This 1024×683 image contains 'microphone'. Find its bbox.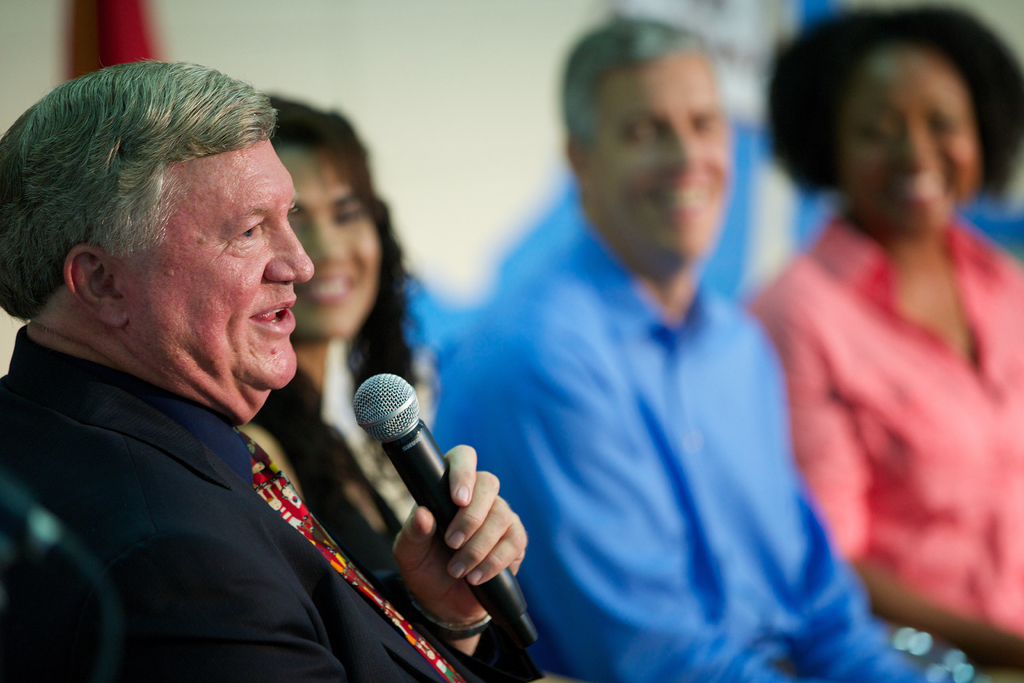
BBox(294, 363, 537, 629).
